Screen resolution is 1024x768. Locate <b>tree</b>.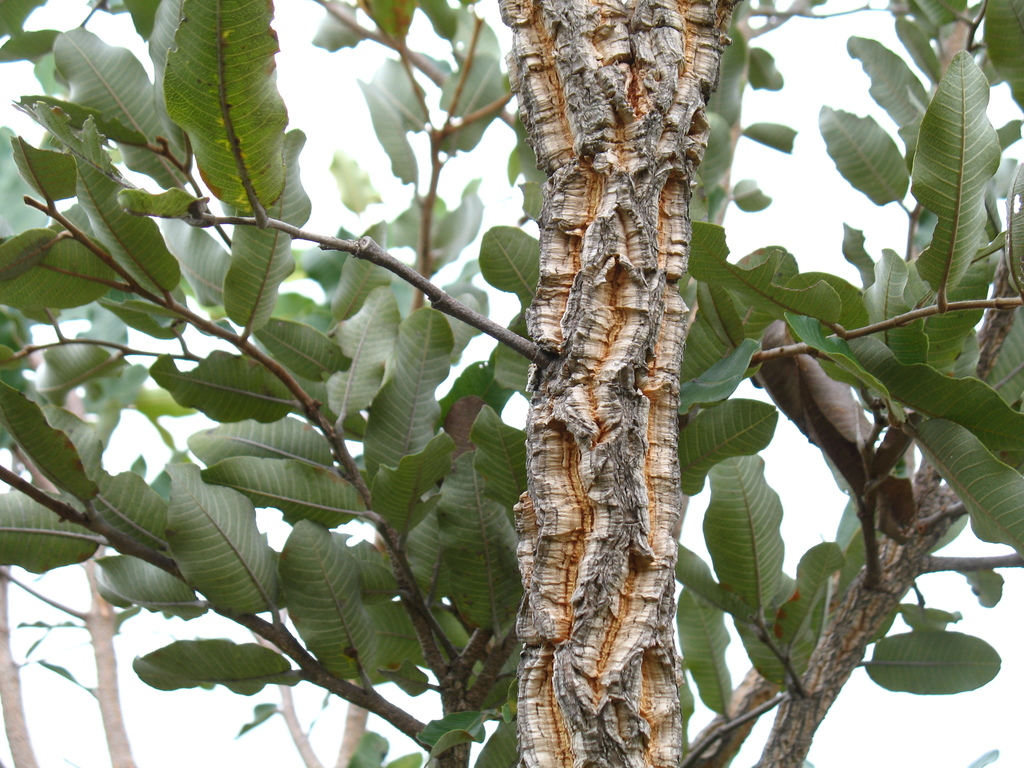
crop(0, 12, 1023, 757).
